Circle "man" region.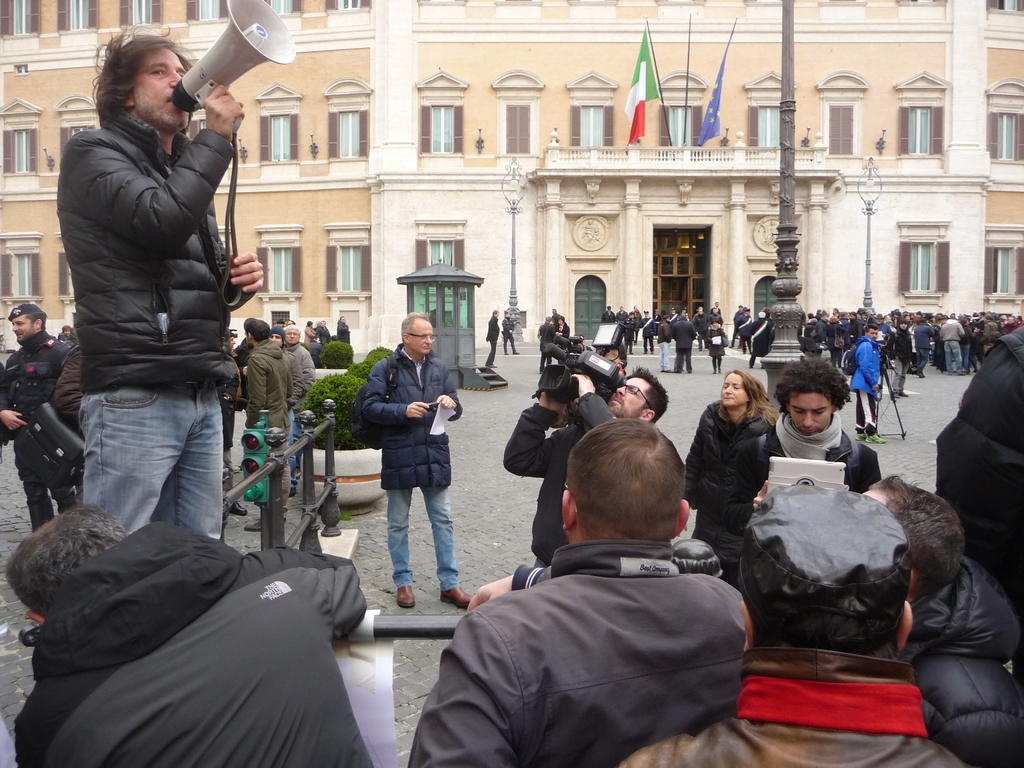
Region: crop(669, 312, 694, 373).
